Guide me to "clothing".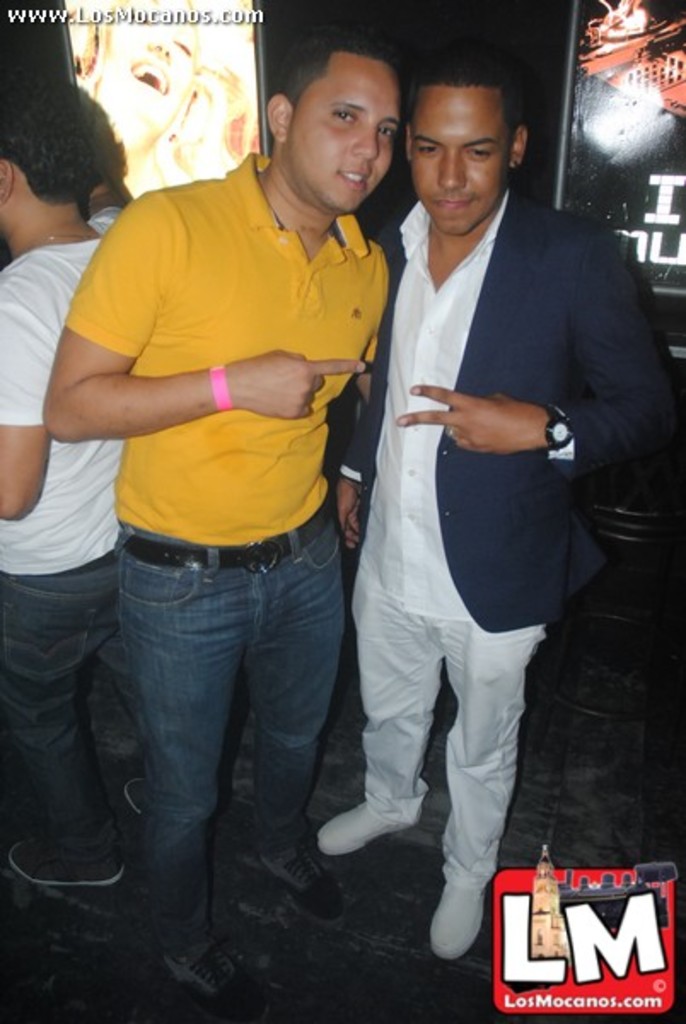
Guidance: locate(63, 147, 391, 952).
